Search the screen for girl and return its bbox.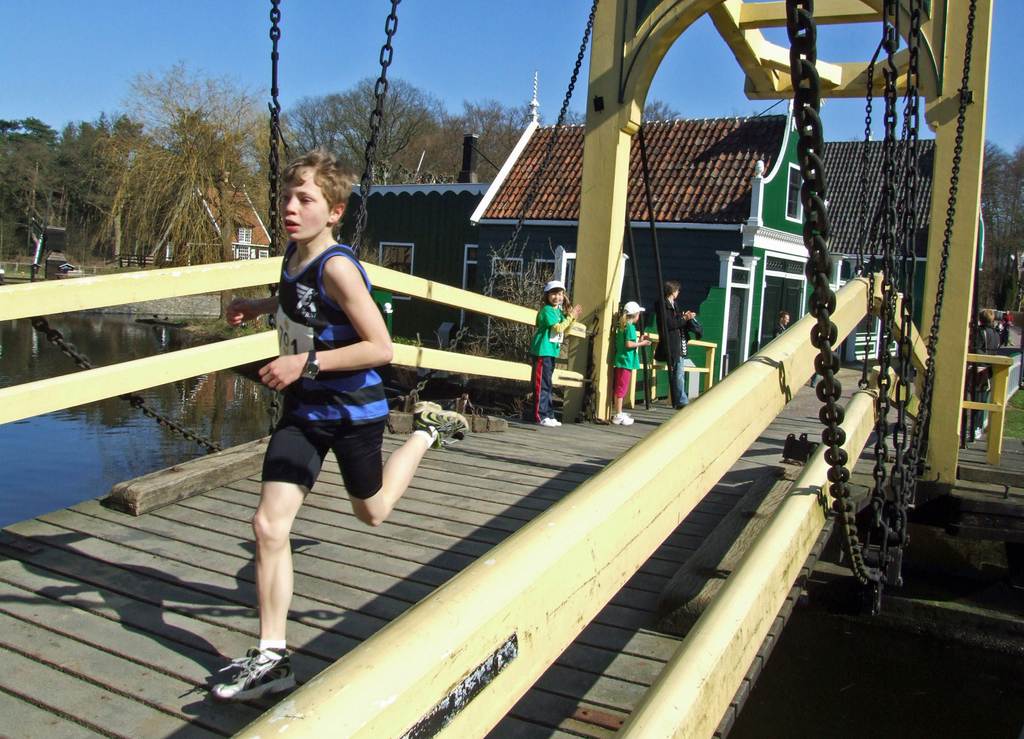
Found: Rect(609, 301, 652, 427).
